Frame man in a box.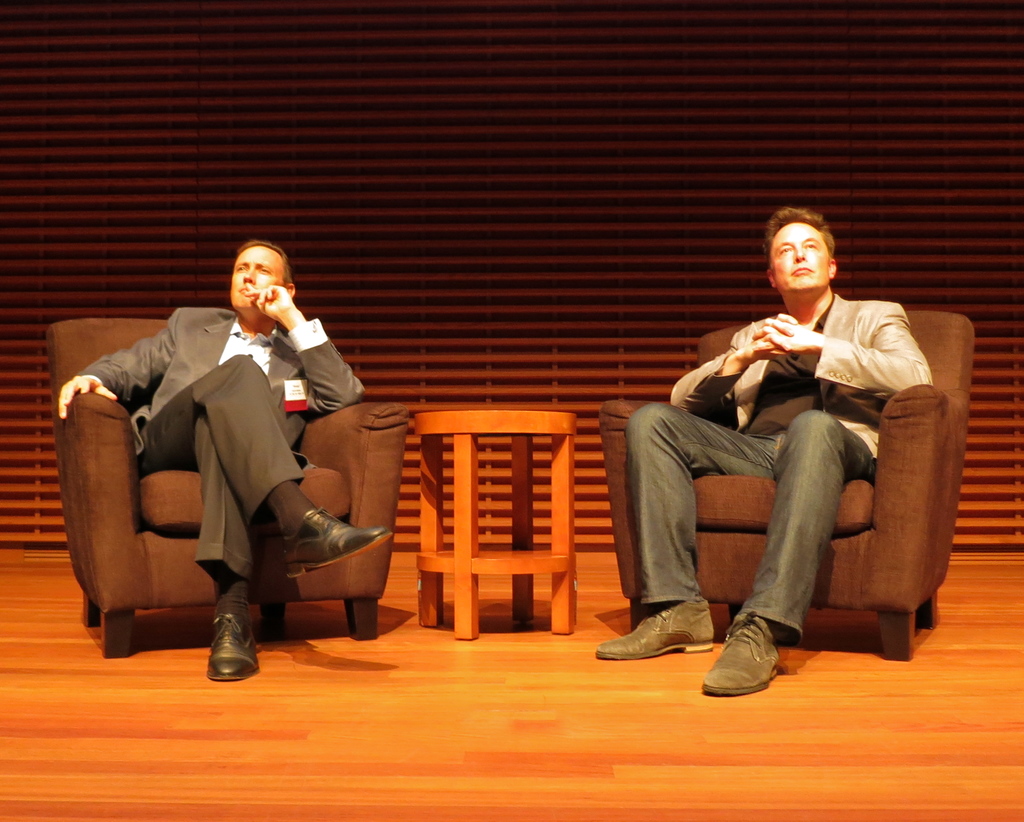
(left=624, top=206, right=950, bottom=665).
